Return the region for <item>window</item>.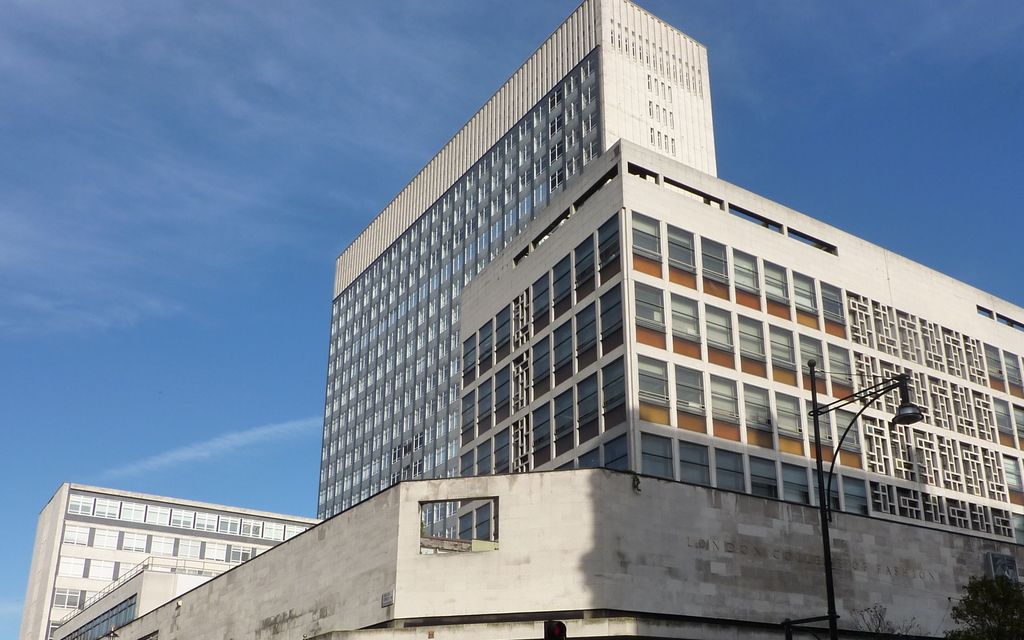
{"x1": 716, "y1": 441, "x2": 753, "y2": 496}.
